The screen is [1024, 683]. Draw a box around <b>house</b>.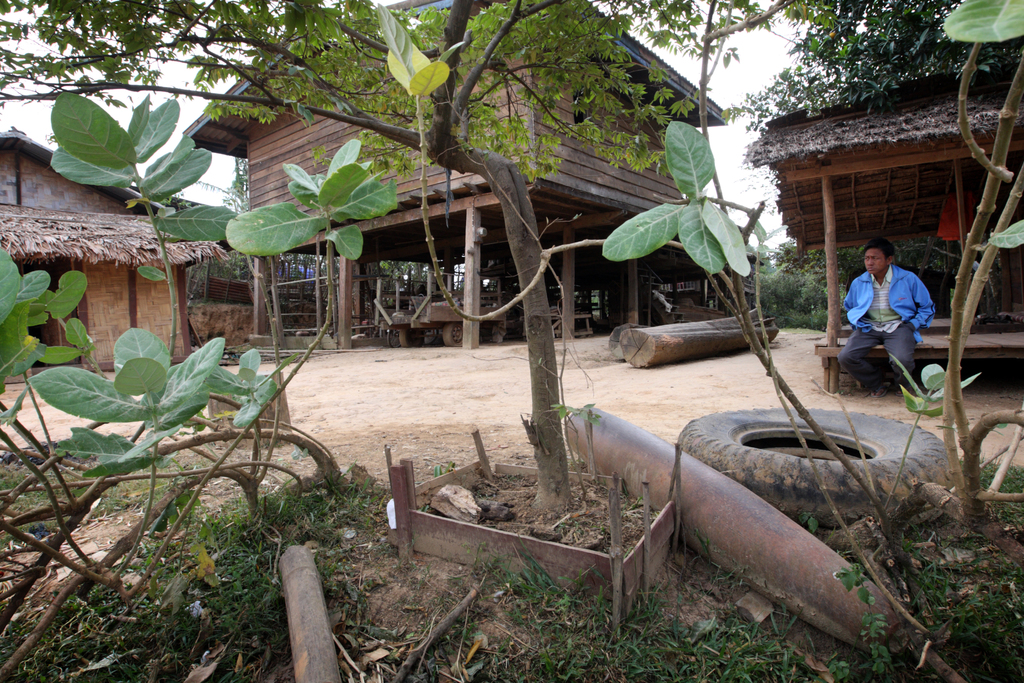
Rect(0, 124, 224, 372).
